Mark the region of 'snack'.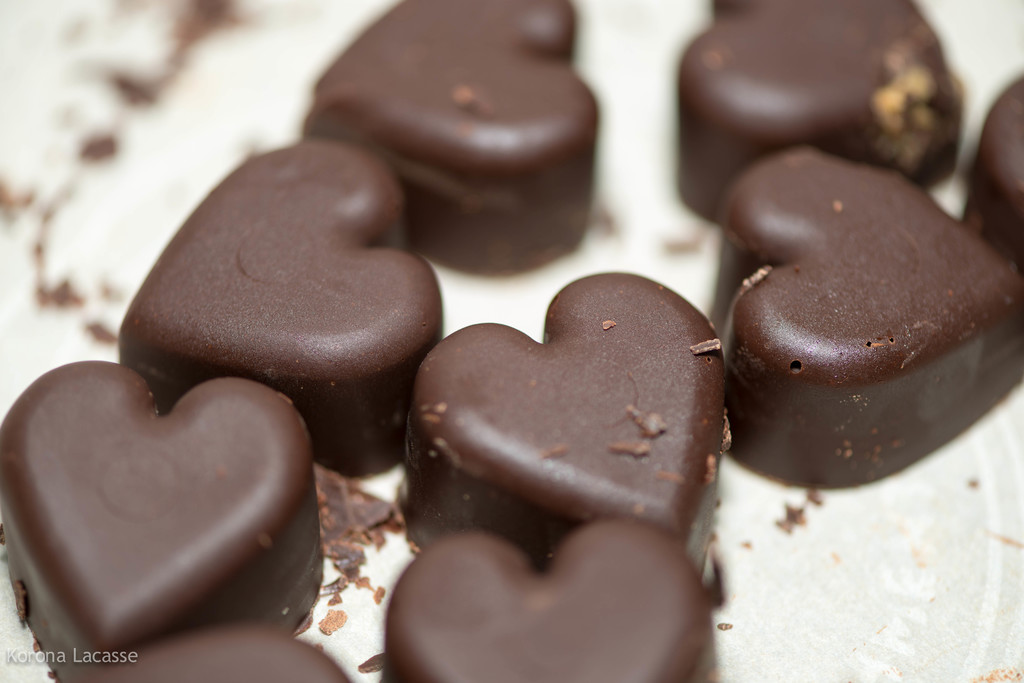
Region: bbox(390, 521, 681, 682).
